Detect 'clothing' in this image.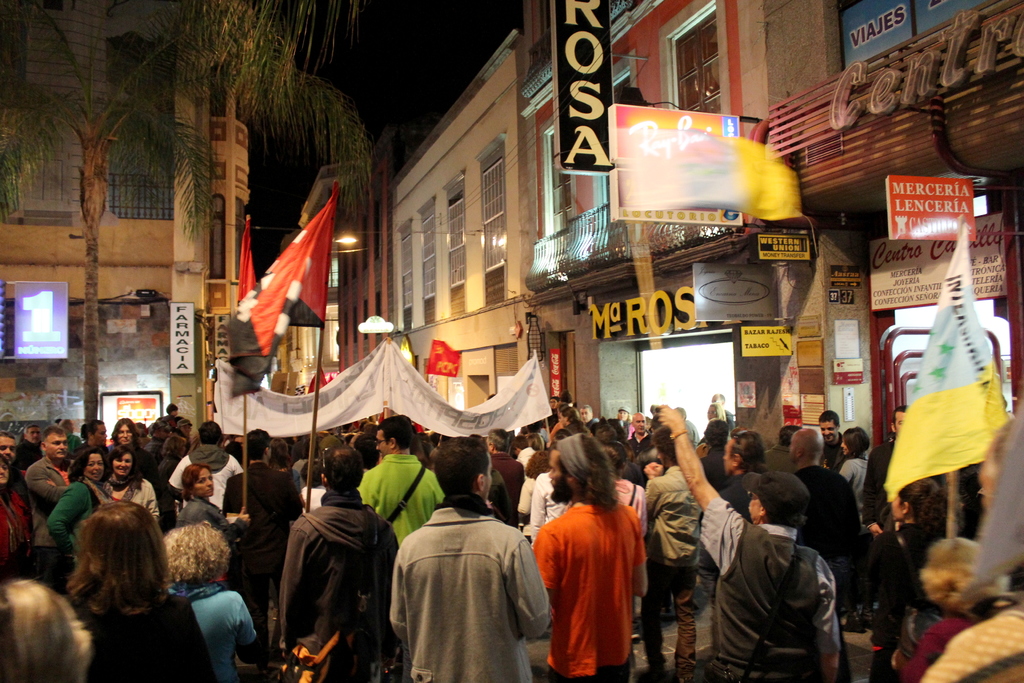
Detection: [46,481,102,566].
